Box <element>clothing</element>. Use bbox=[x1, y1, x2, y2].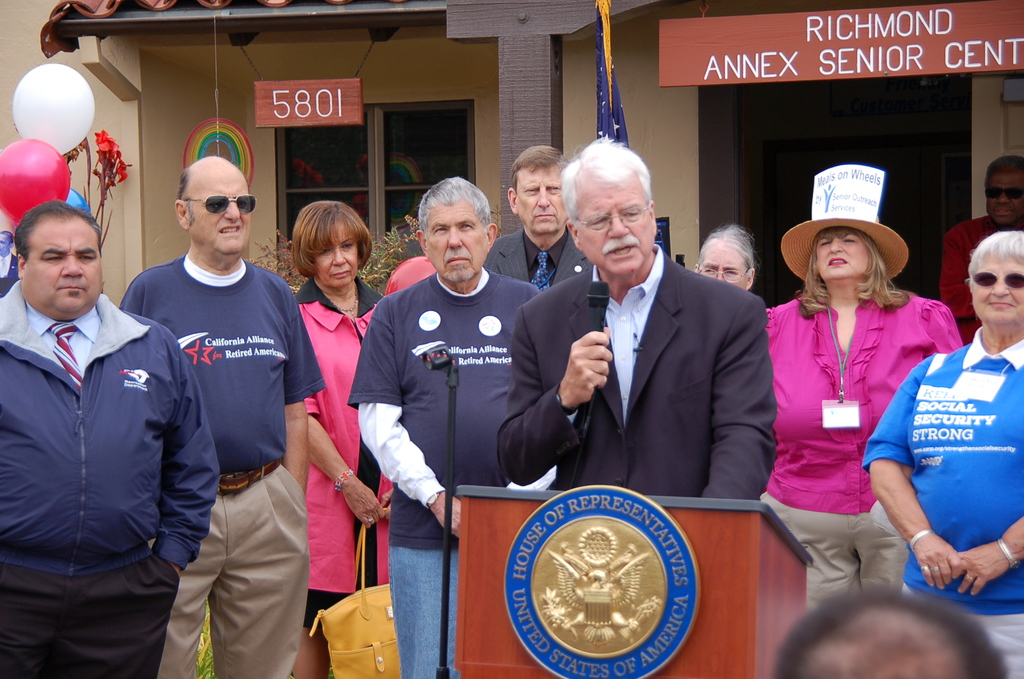
bbox=[348, 267, 545, 678].
